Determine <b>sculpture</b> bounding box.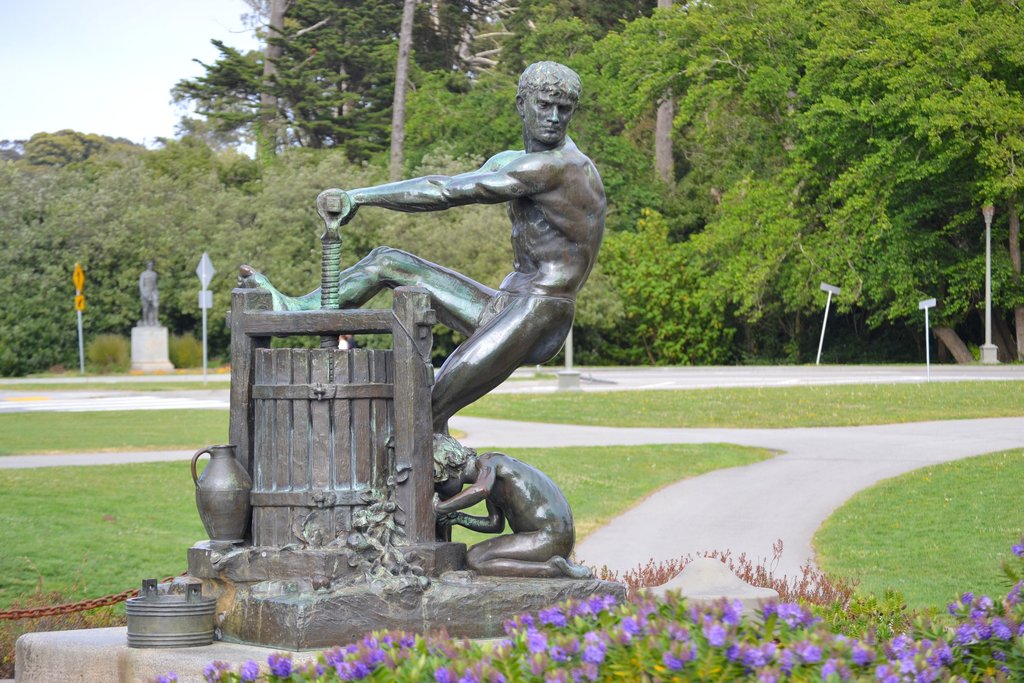
Determined: l=271, t=60, r=648, b=617.
